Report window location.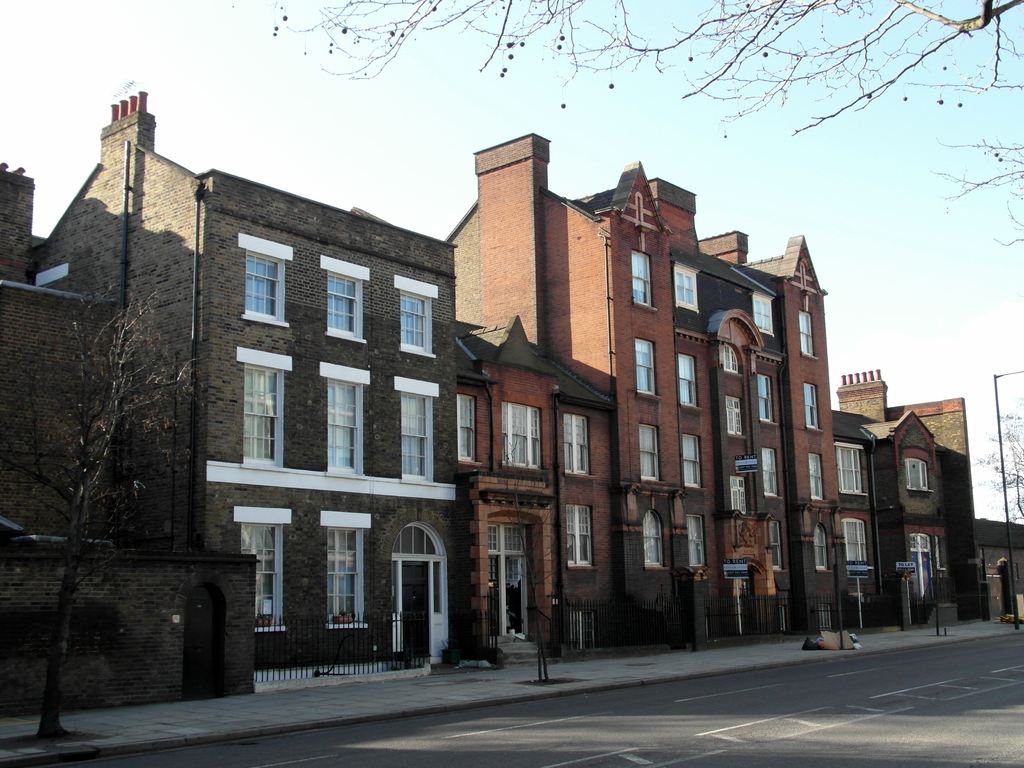
Report: <box>797,376,822,430</box>.
